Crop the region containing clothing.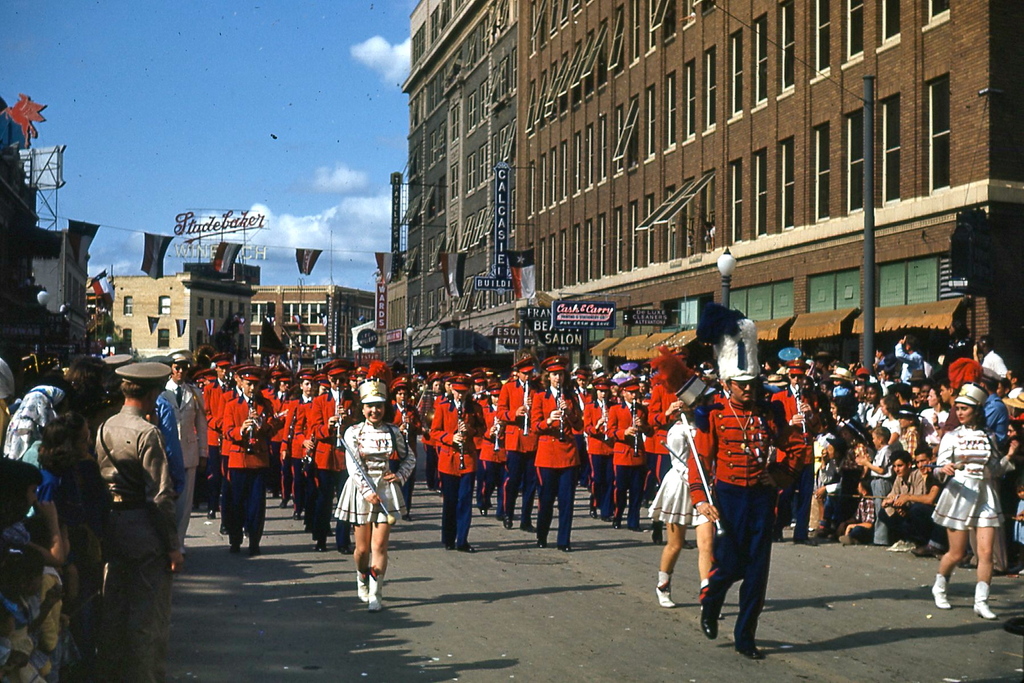
Crop region: l=312, t=470, r=367, b=545.
